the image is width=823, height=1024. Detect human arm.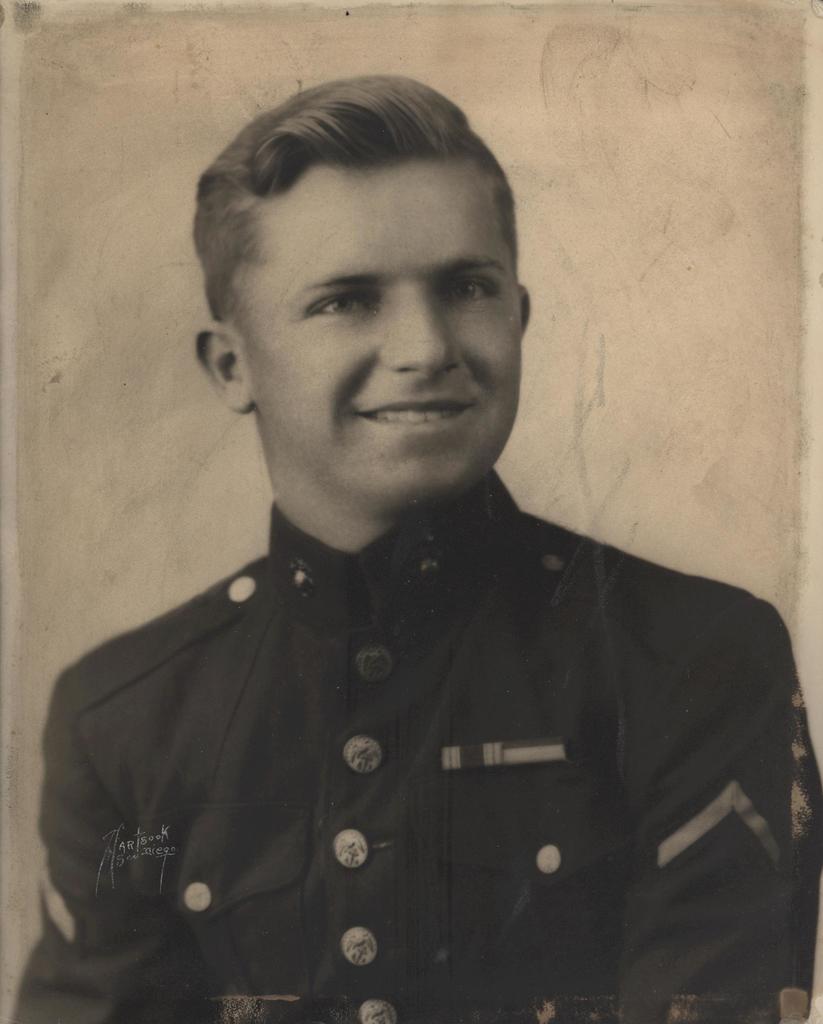
Detection: box(623, 600, 817, 1023).
